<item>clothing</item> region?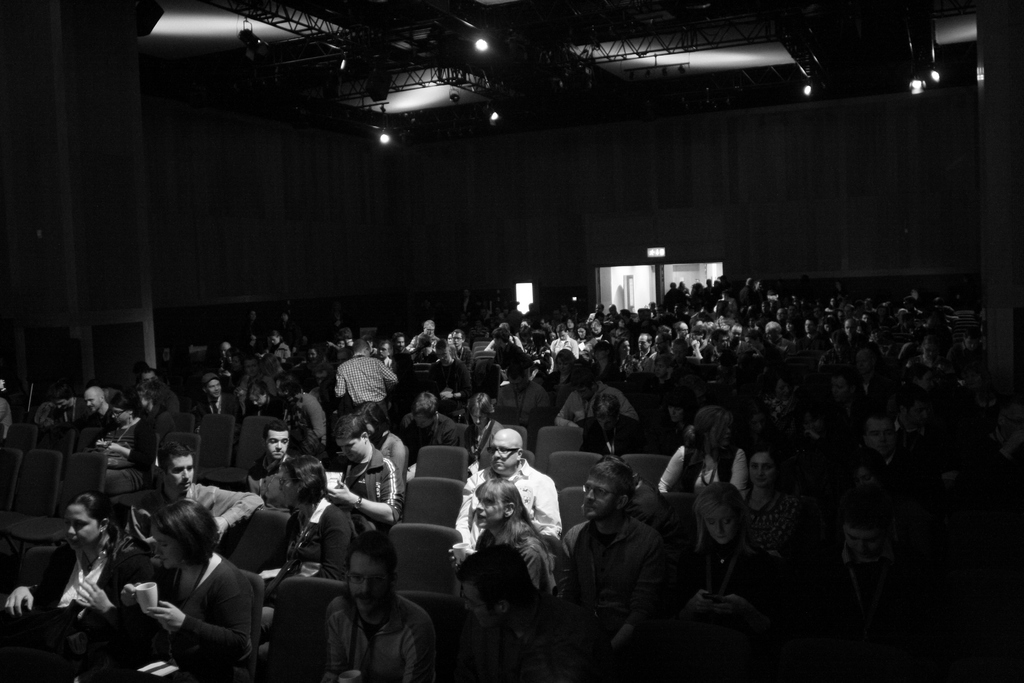
[left=560, top=387, right=645, bottom=442]
